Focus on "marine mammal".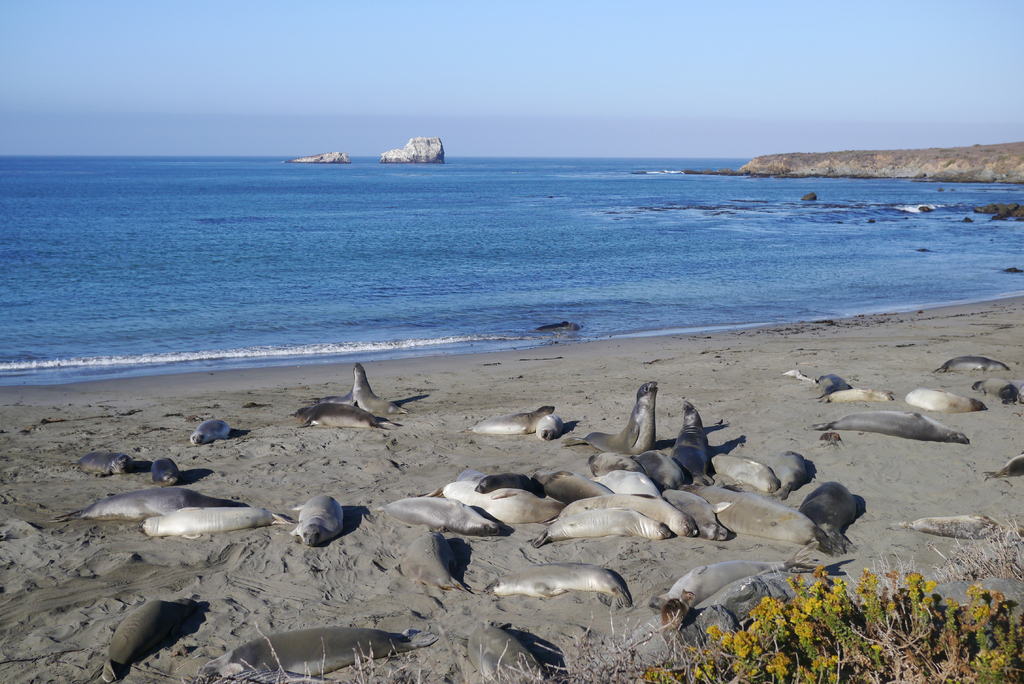
Focused at (139, 507, 292, 540).
